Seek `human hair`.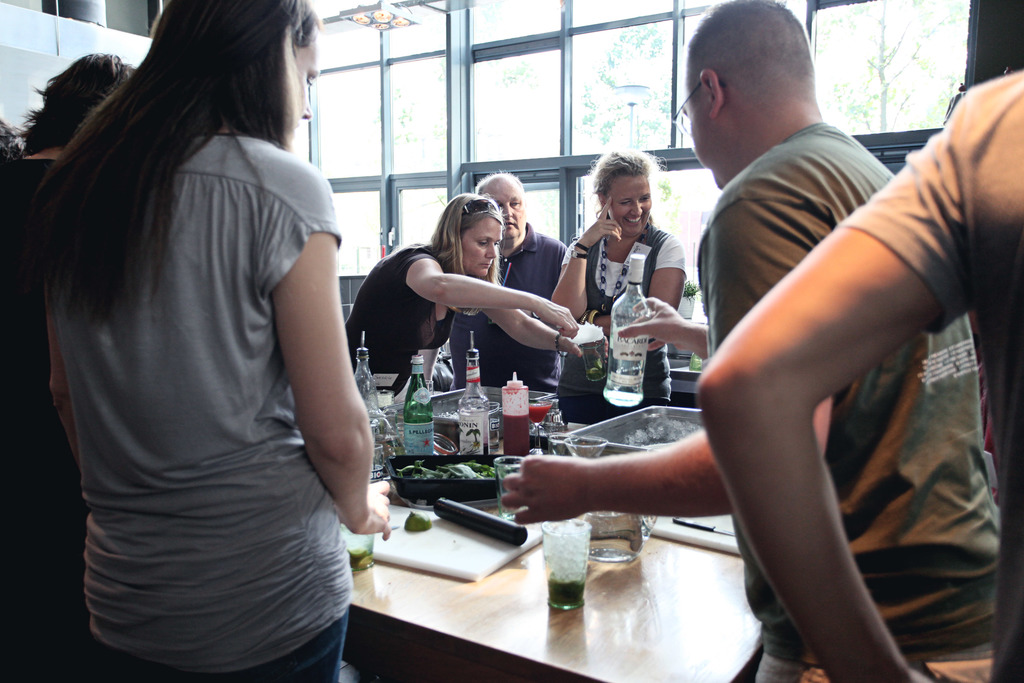
[left=583, top=156, right=659, bottom=242].
